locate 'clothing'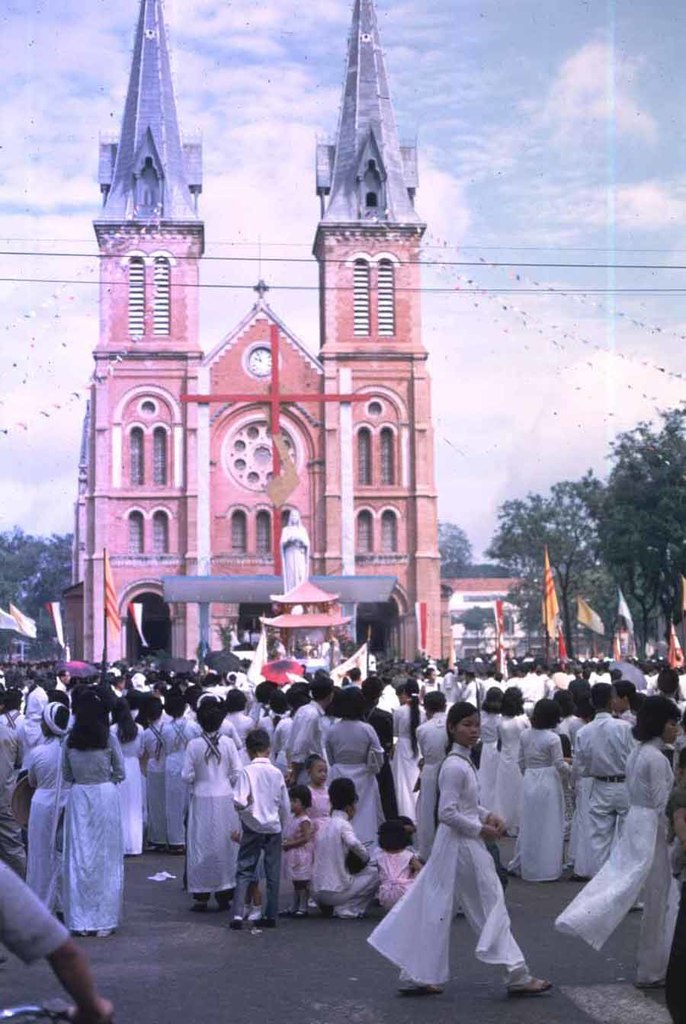
select_region(315, 809, 373, 920)
